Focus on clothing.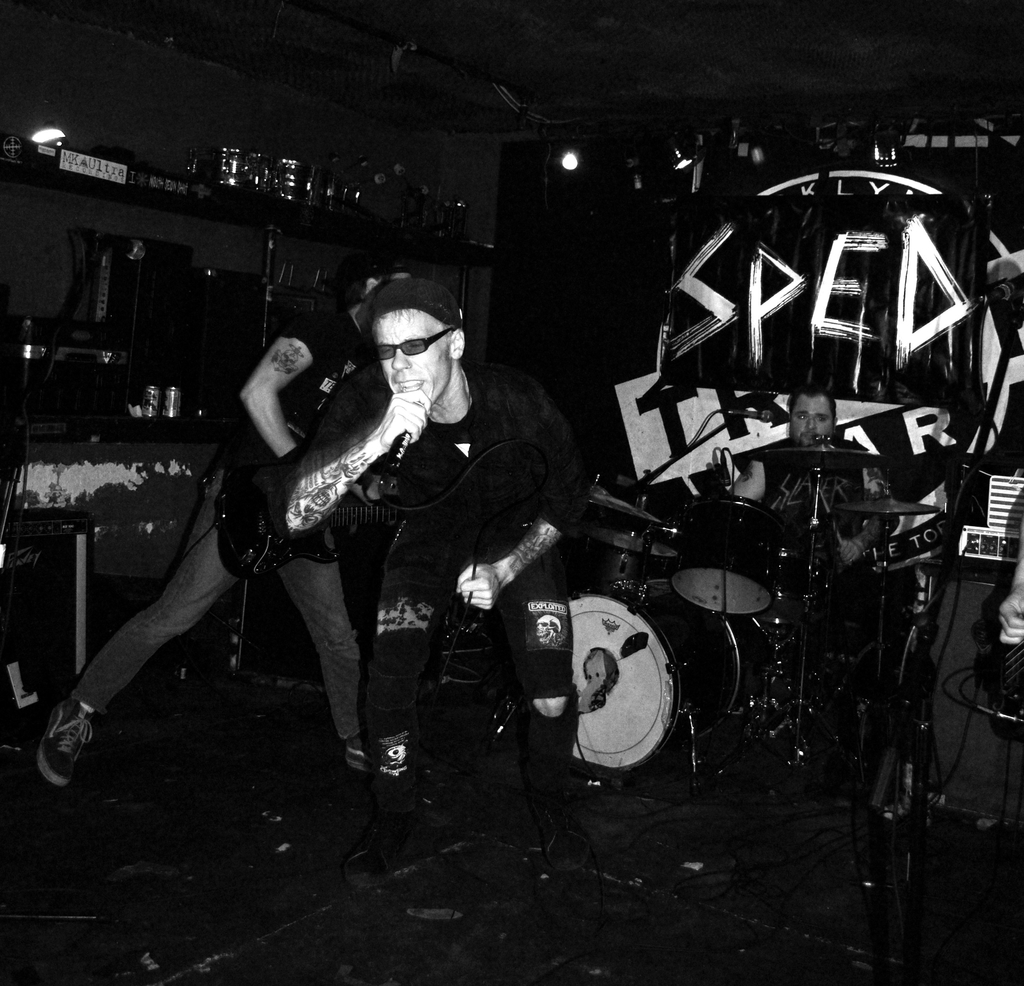
Focused at pyautogui.locateOnScreen(749, 431, 870, 539).
